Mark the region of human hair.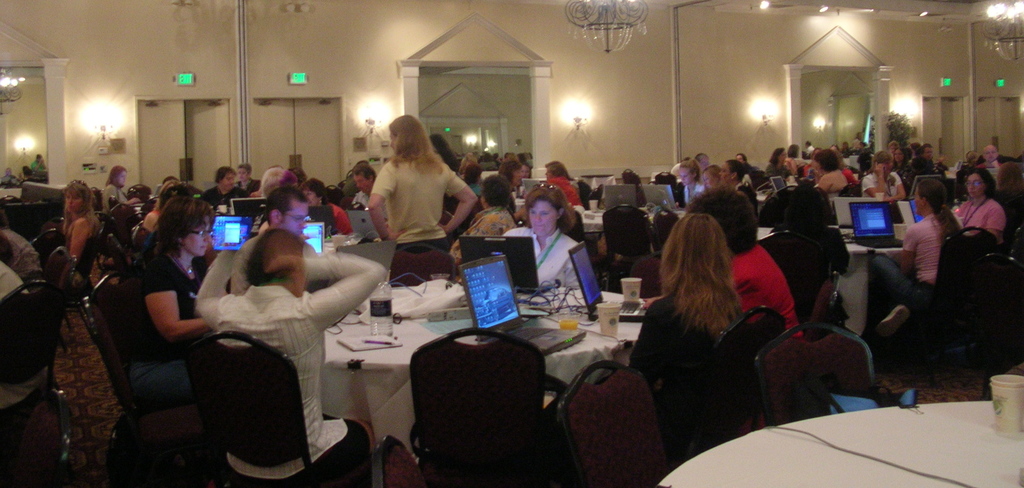
Region: [239,161,253,175].
